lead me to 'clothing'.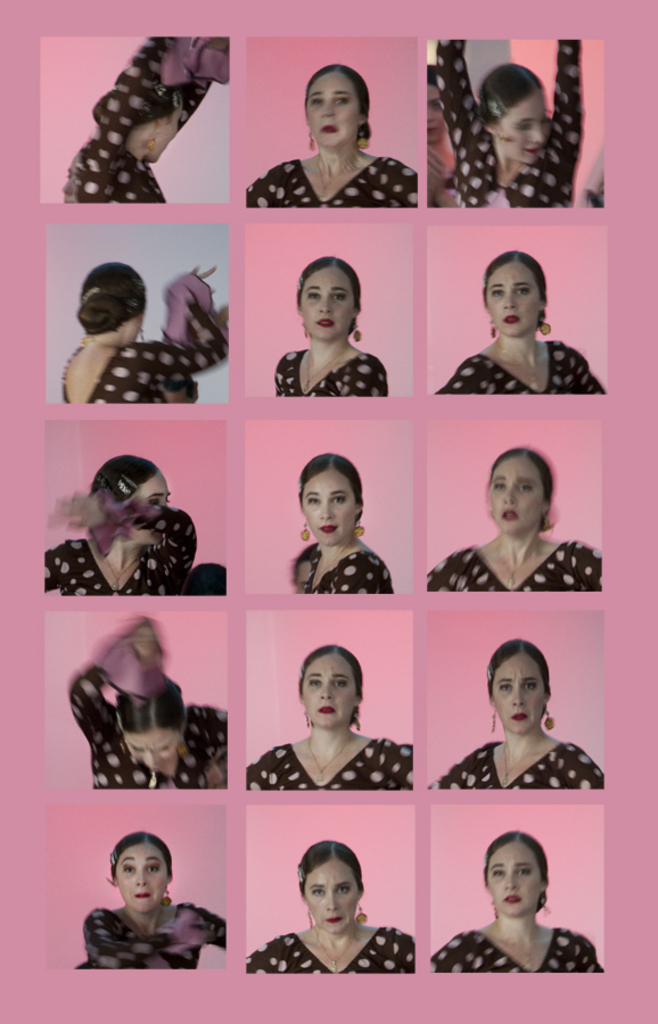
Lead to (421,535,603,591).
